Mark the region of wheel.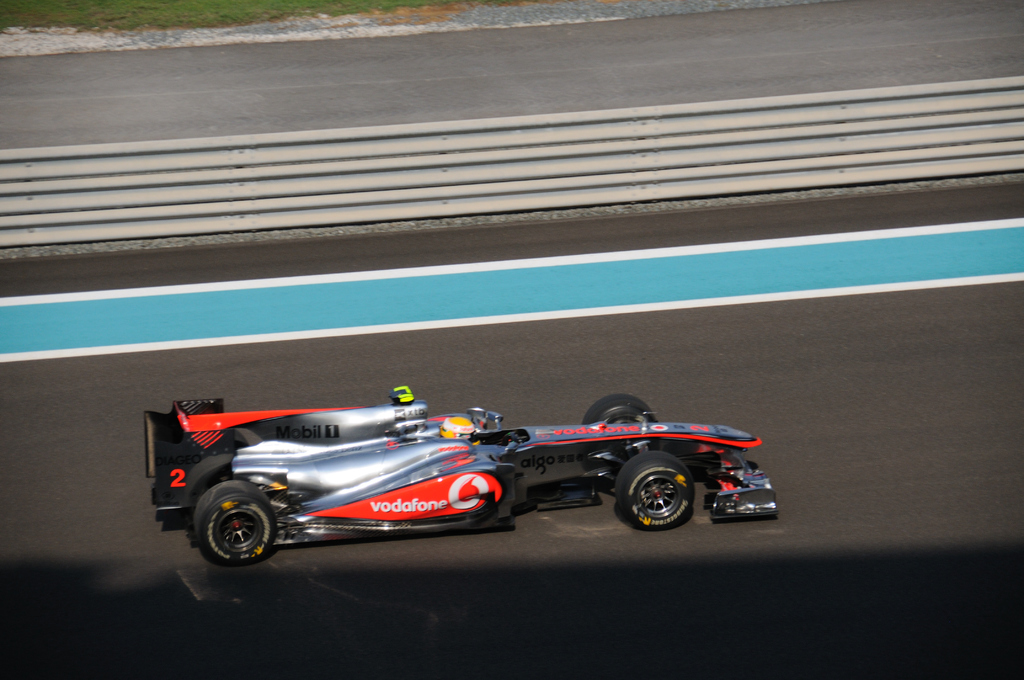
Region: crop(184, 489, 277, 574).
